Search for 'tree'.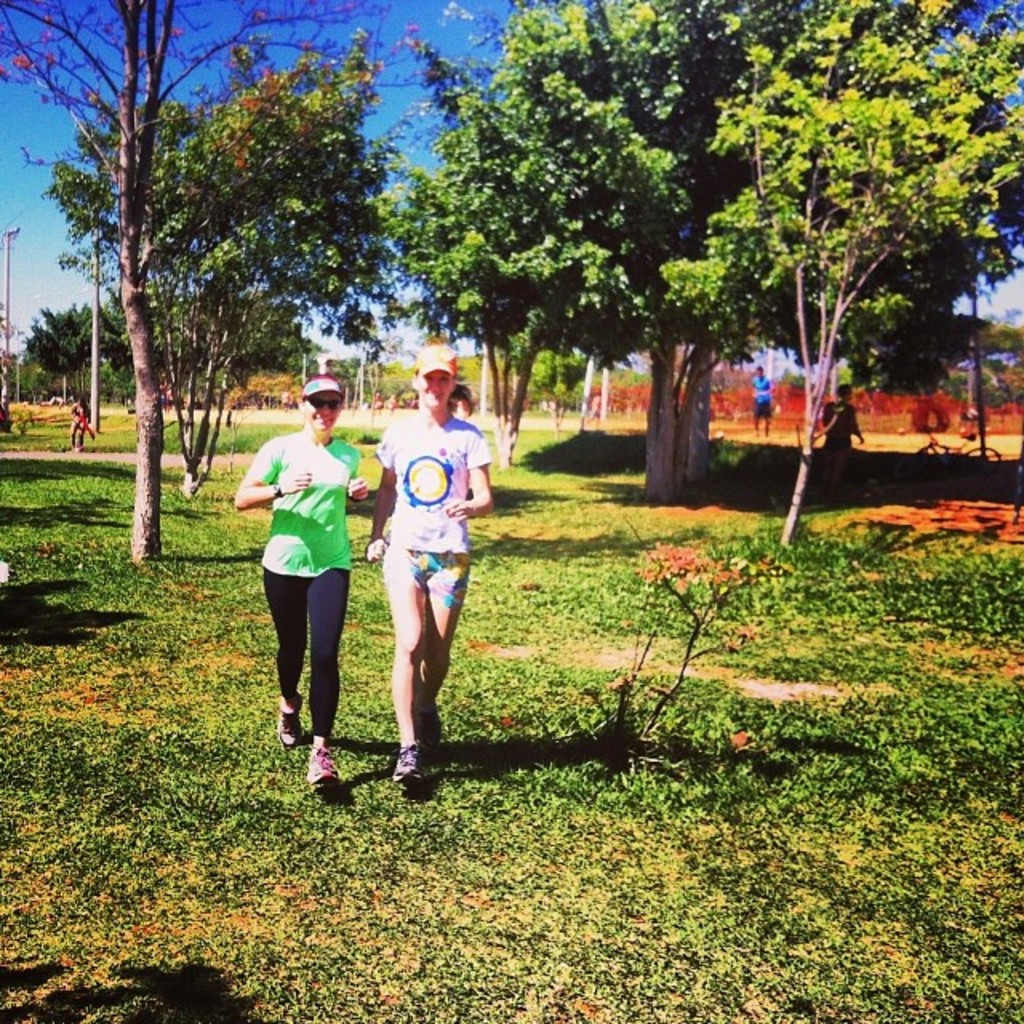
Found at left=30, top=27, right=475, bottom=501.
